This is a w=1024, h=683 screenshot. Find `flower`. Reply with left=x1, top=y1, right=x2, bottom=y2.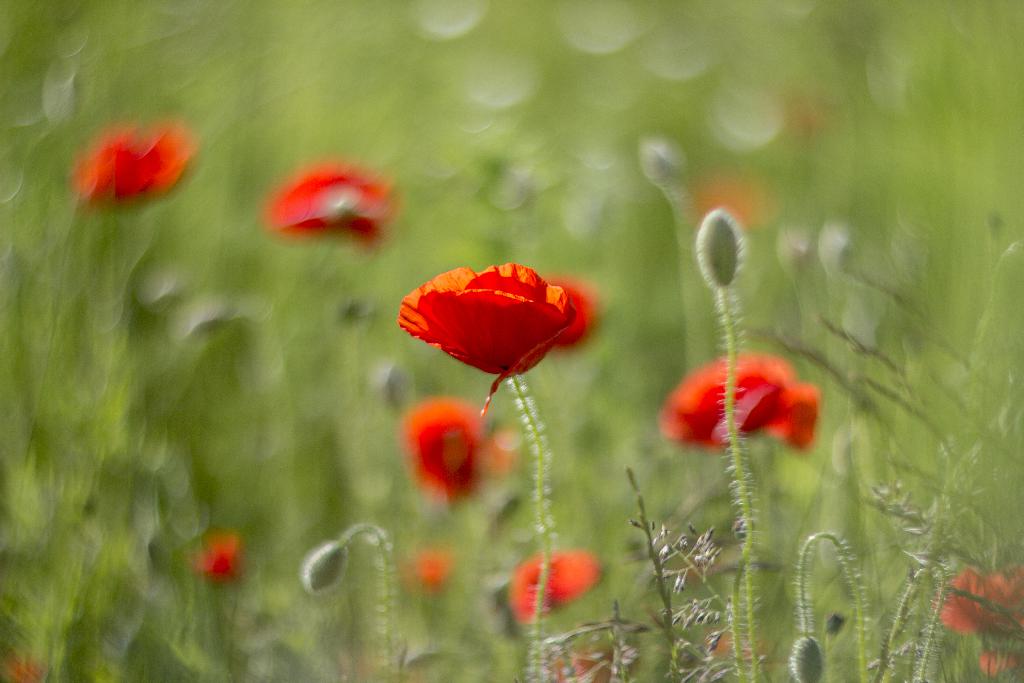
left=410, top=549, right=456, bottom=587.
